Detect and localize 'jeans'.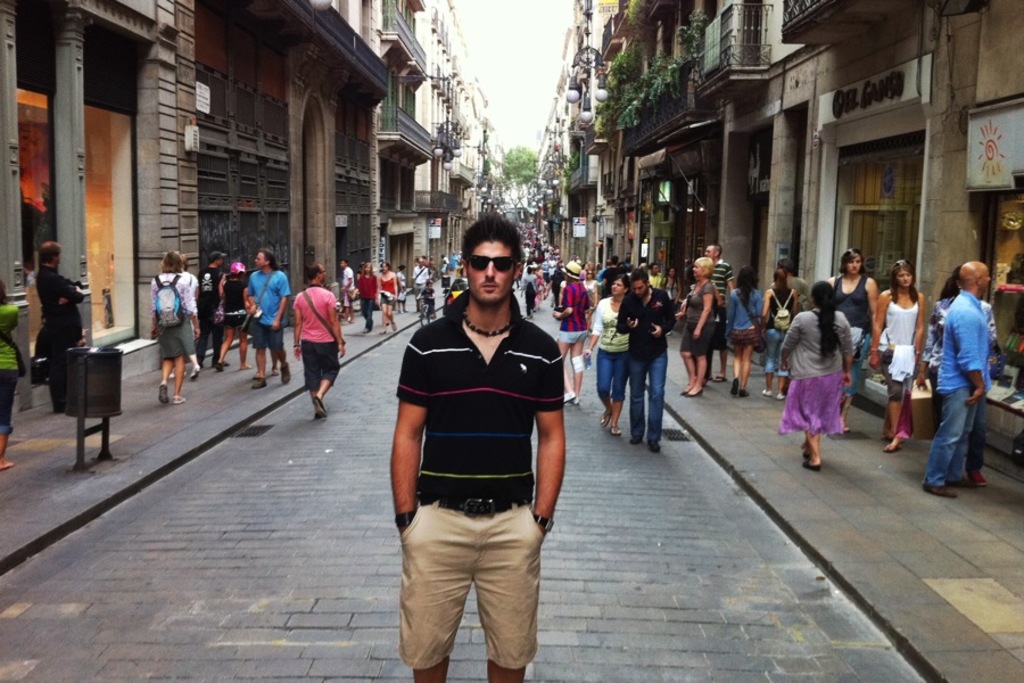
Localized at BBox(630, 354, 669, 442).
